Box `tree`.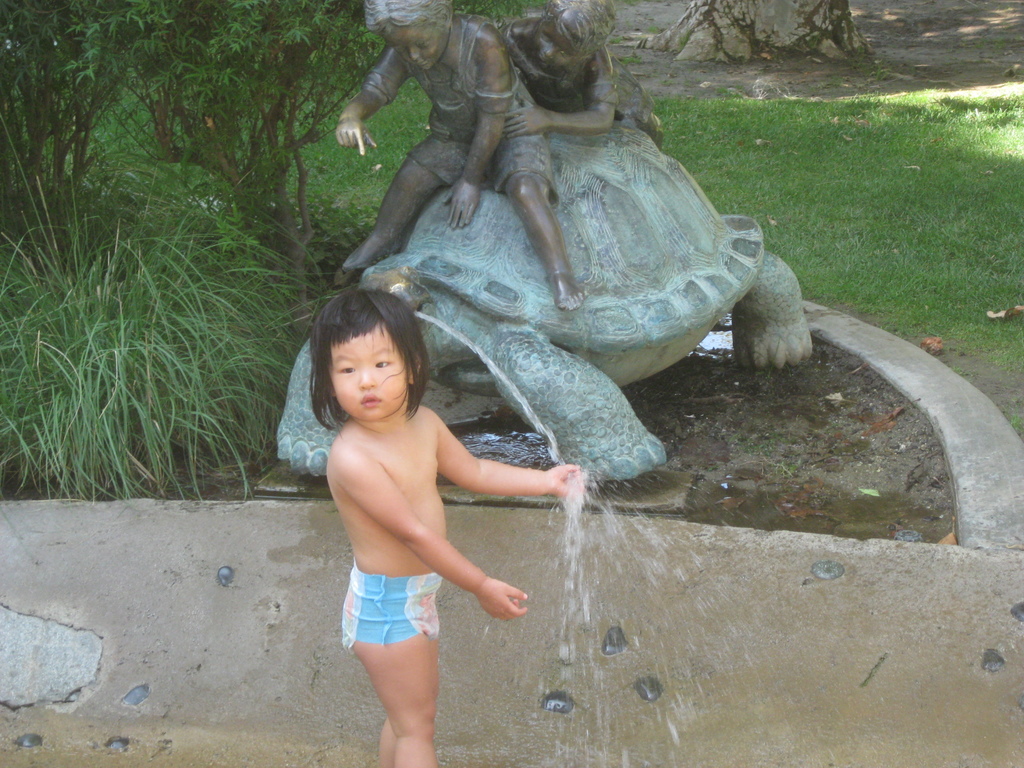
(x1=12, y1=0, x2=419, y2=275).
